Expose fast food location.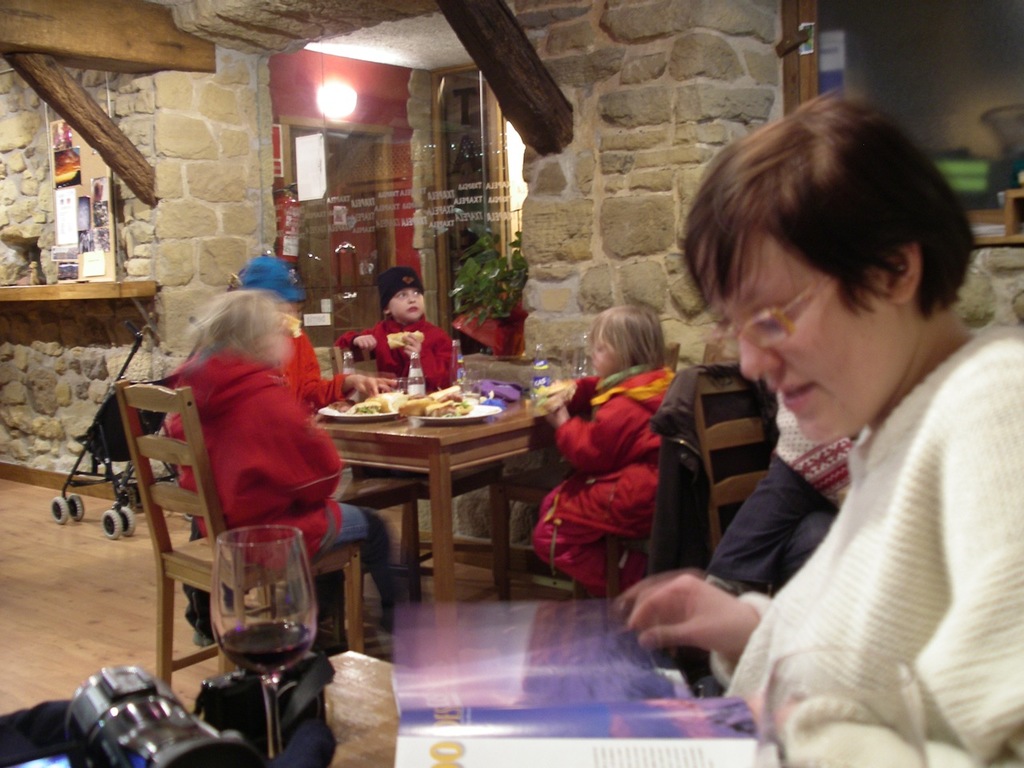
Exposed at detection(372, 392, 398, 414).
